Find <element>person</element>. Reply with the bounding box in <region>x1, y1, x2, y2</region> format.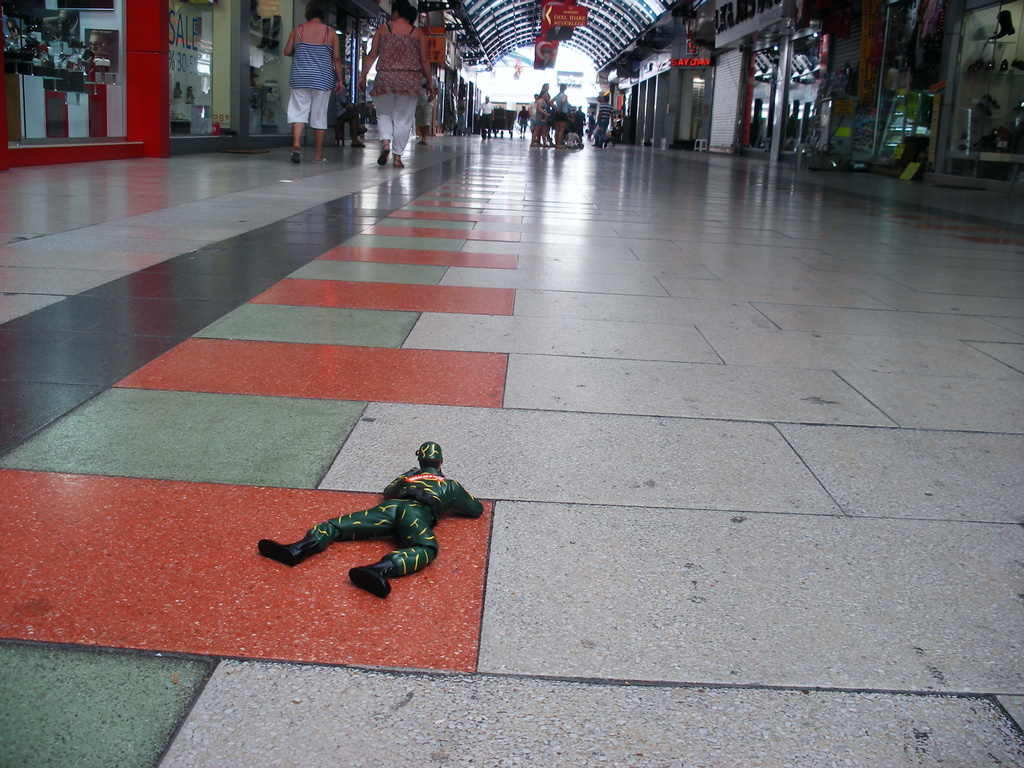
<region>287, 3, 348, 167</region>.
